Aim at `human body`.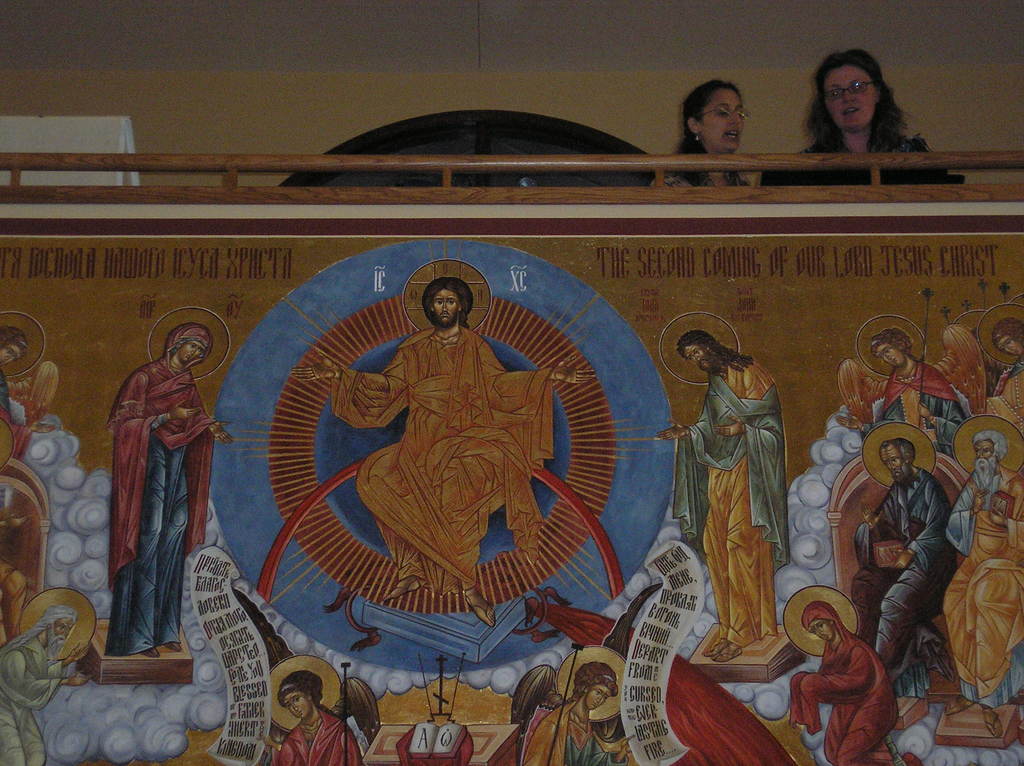
Aimed at Rect(652, 144, 777, 190).
